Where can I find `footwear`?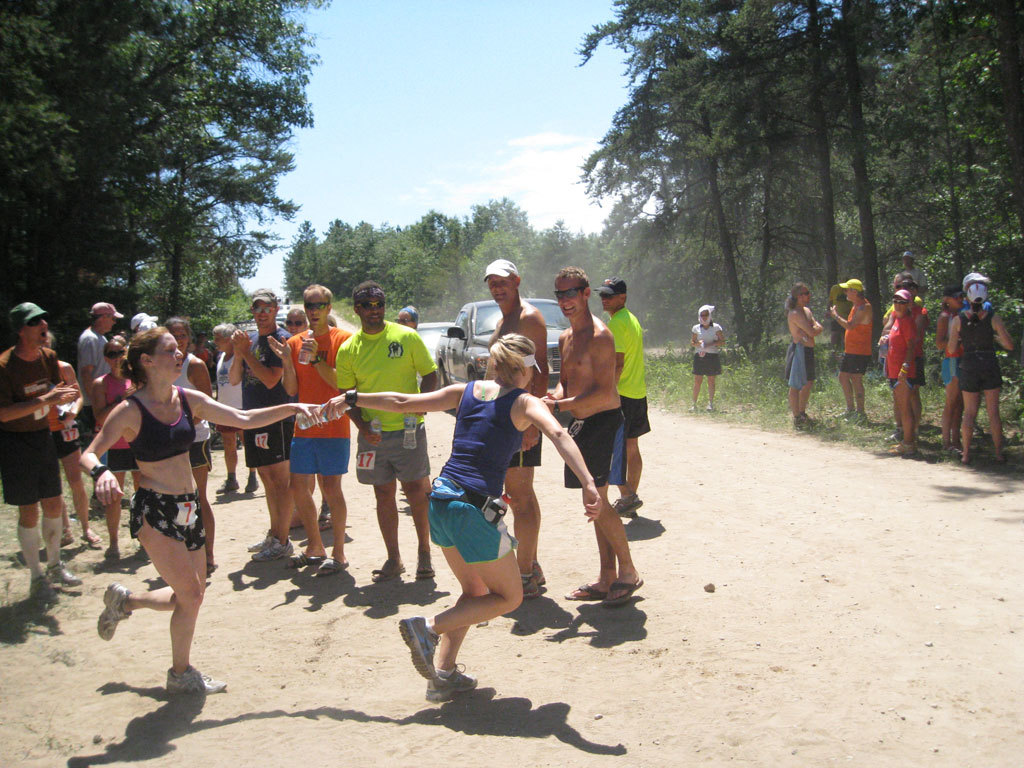
You can find it at (left=83, top=528, right=99, bottom=549).
